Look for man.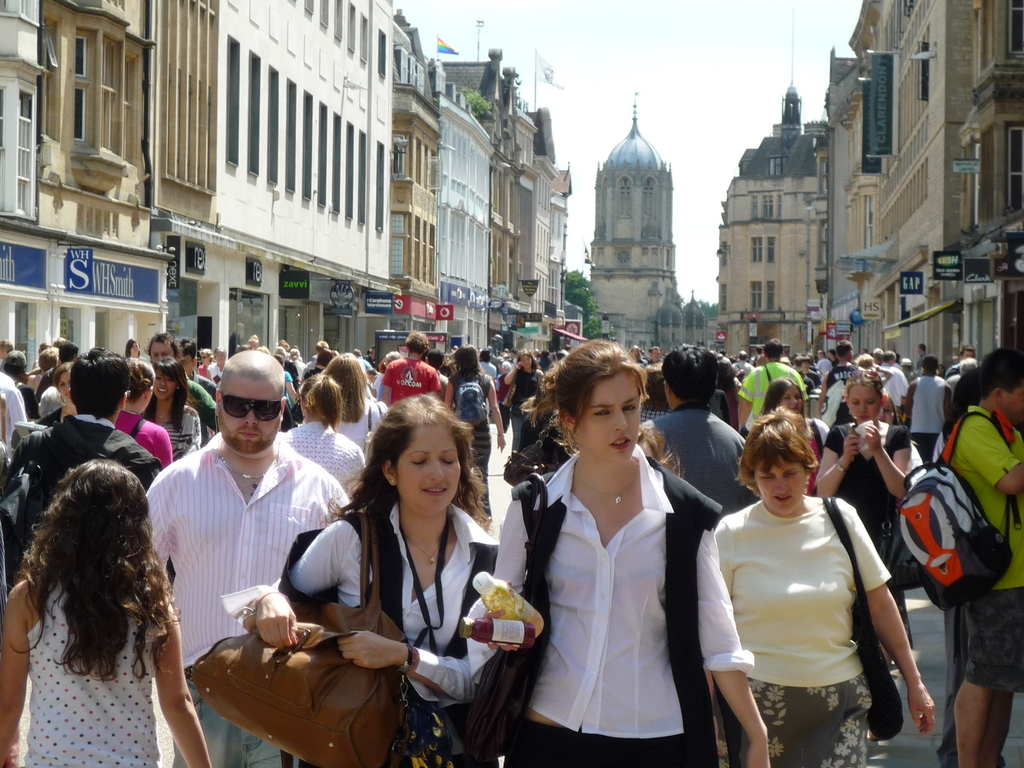
Found: x1=4, y1=349, x2=41, y2=420.
